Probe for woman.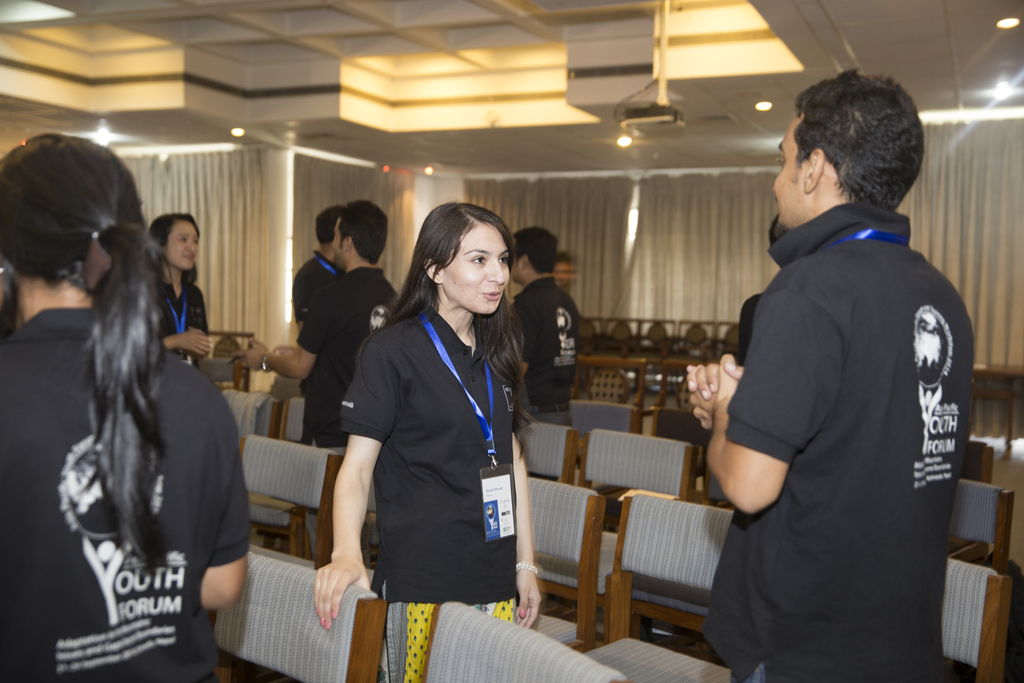
Probe result: rect(0, 132, 254, 682).
